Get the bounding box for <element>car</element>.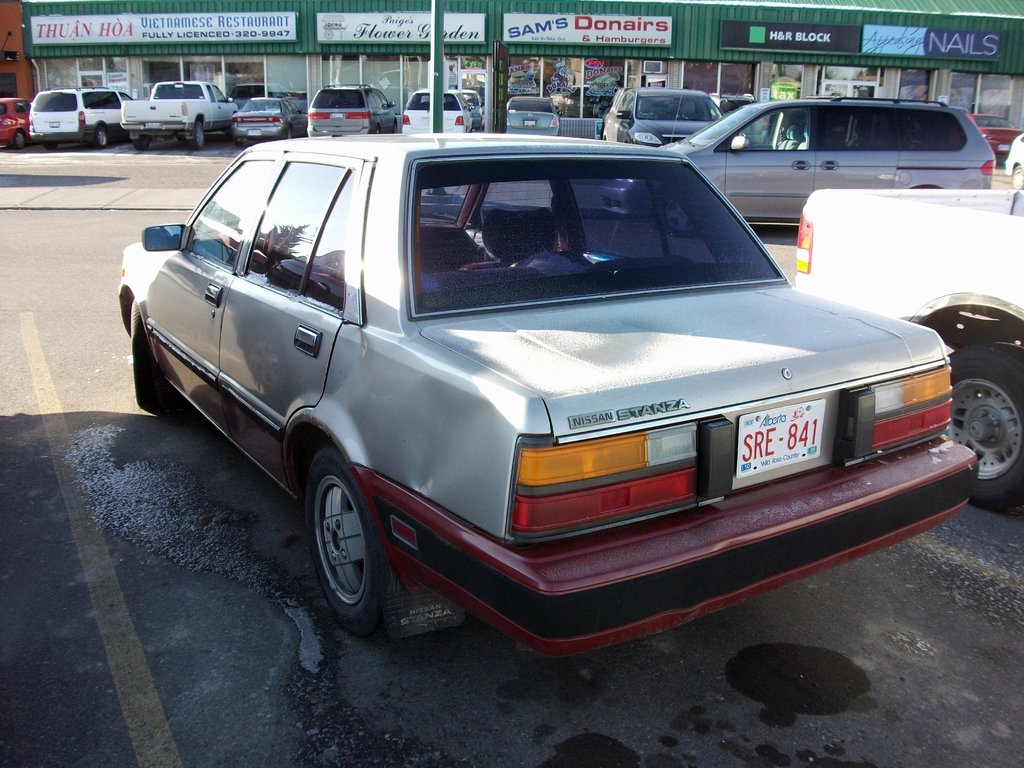
box=[401, 88, 474, 137].
